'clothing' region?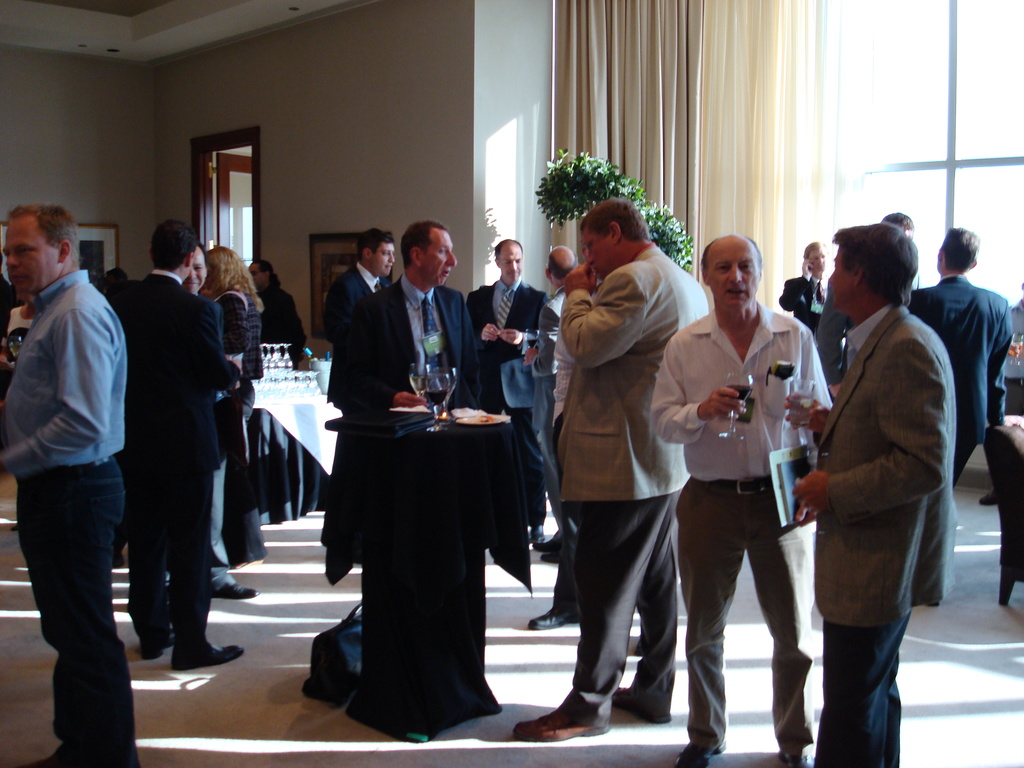
[x1=0, y1=266, x2=137, y2=767]
